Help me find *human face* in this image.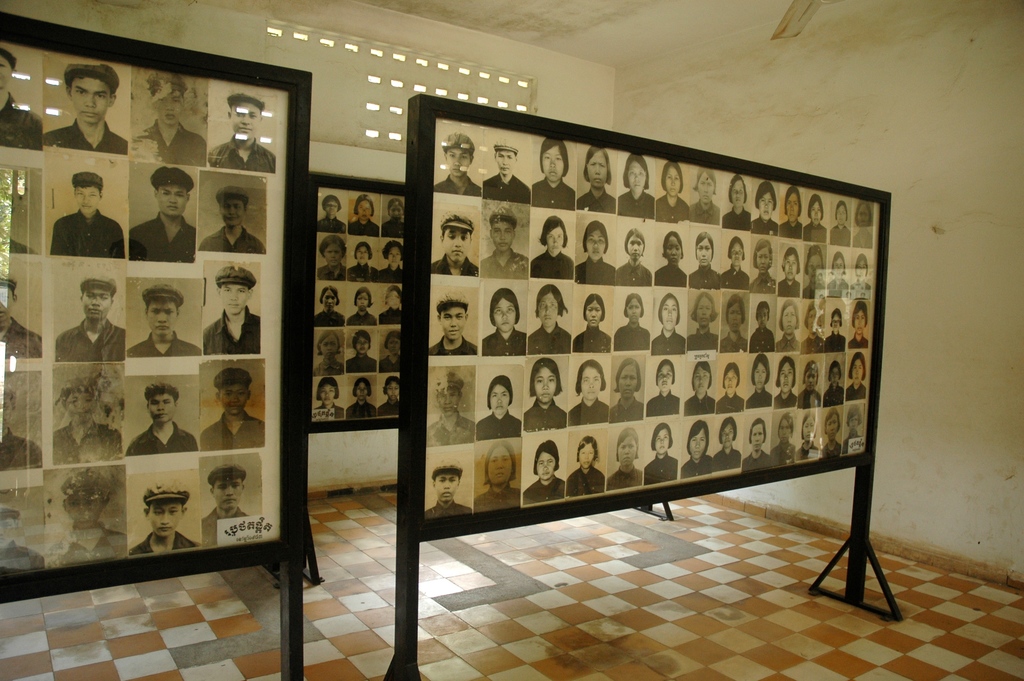
Found it: region(725, 303, 741, 328).
